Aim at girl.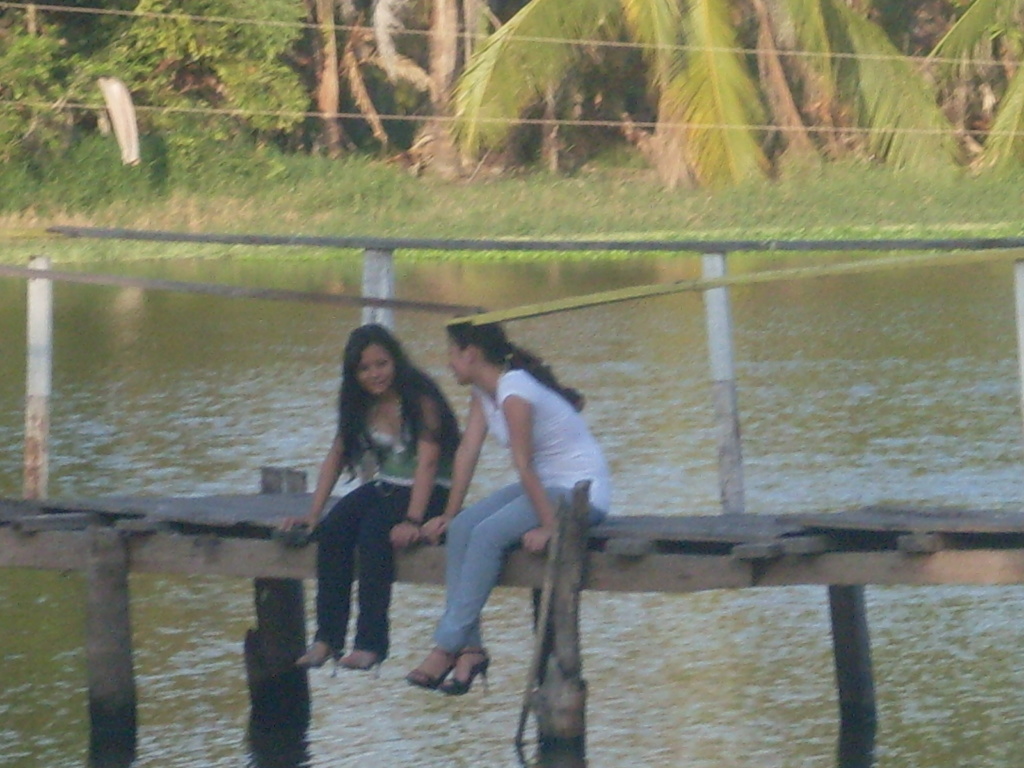
Aimed at bbox=(277, 323, 463, 680).
